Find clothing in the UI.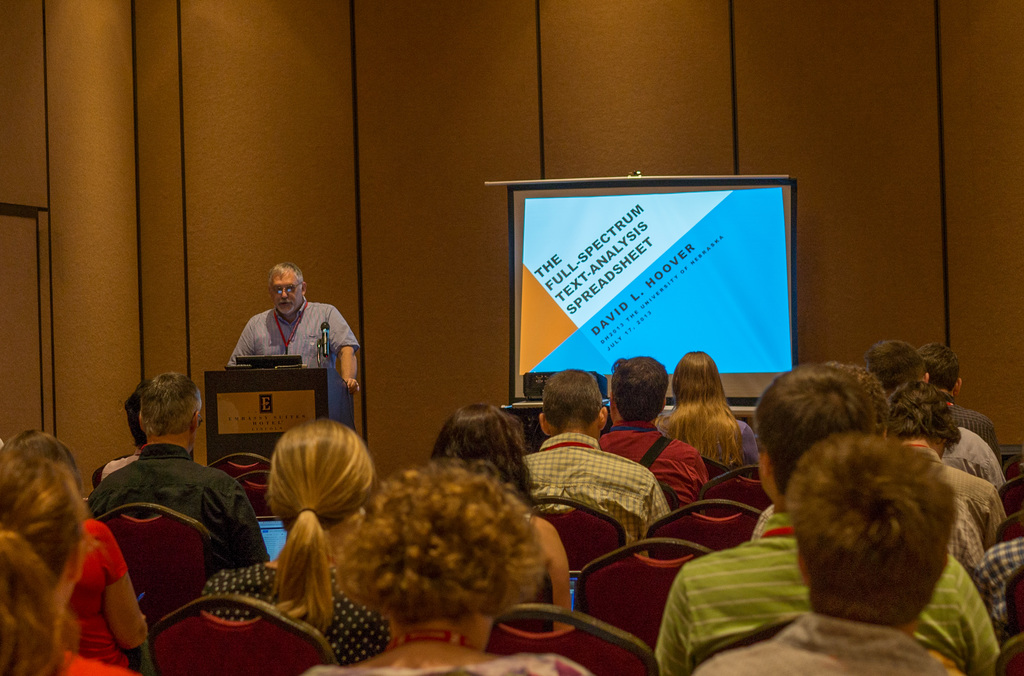
UI element at (894, 442, 1004, 550).
